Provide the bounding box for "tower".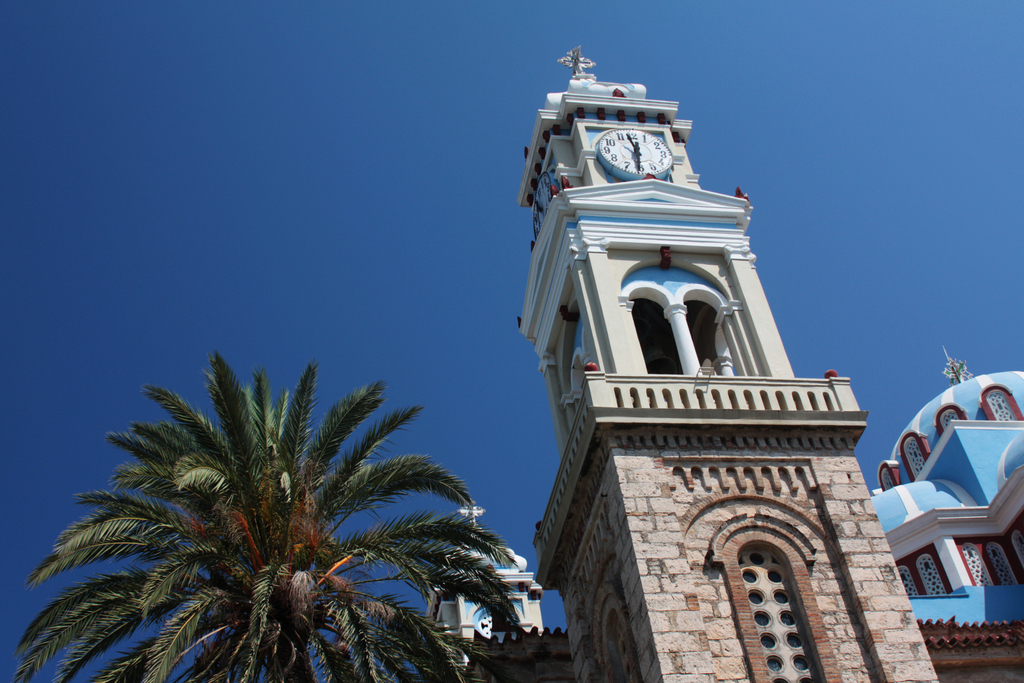
l=513, t=35, r=910, b=646.
